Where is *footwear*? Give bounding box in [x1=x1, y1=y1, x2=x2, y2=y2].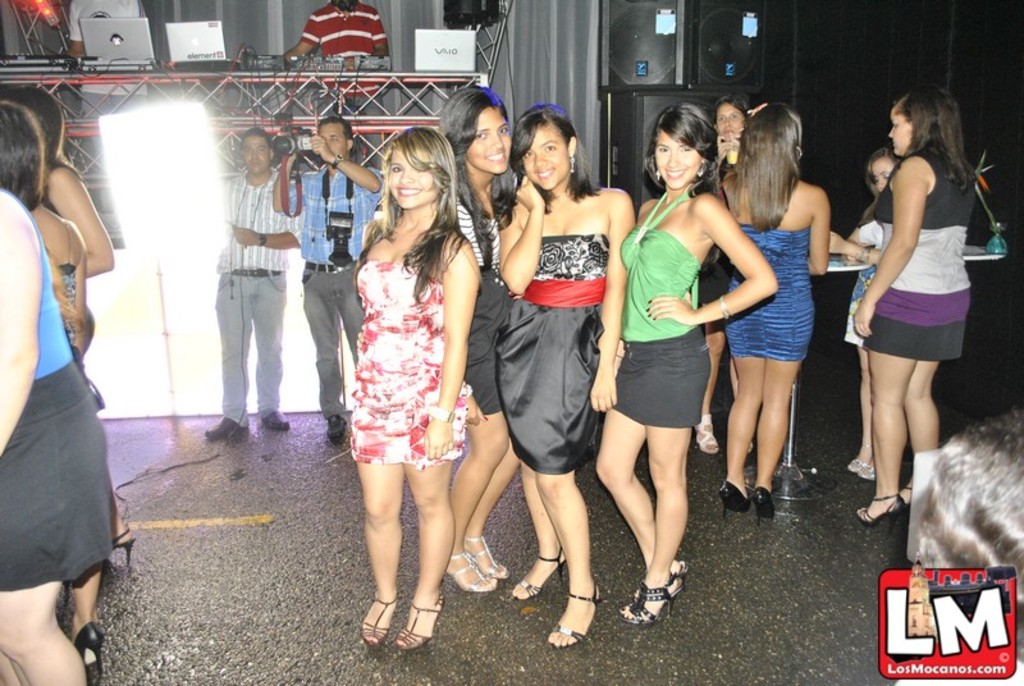
[x1=751, y1=479, x2=783, y2=527].
